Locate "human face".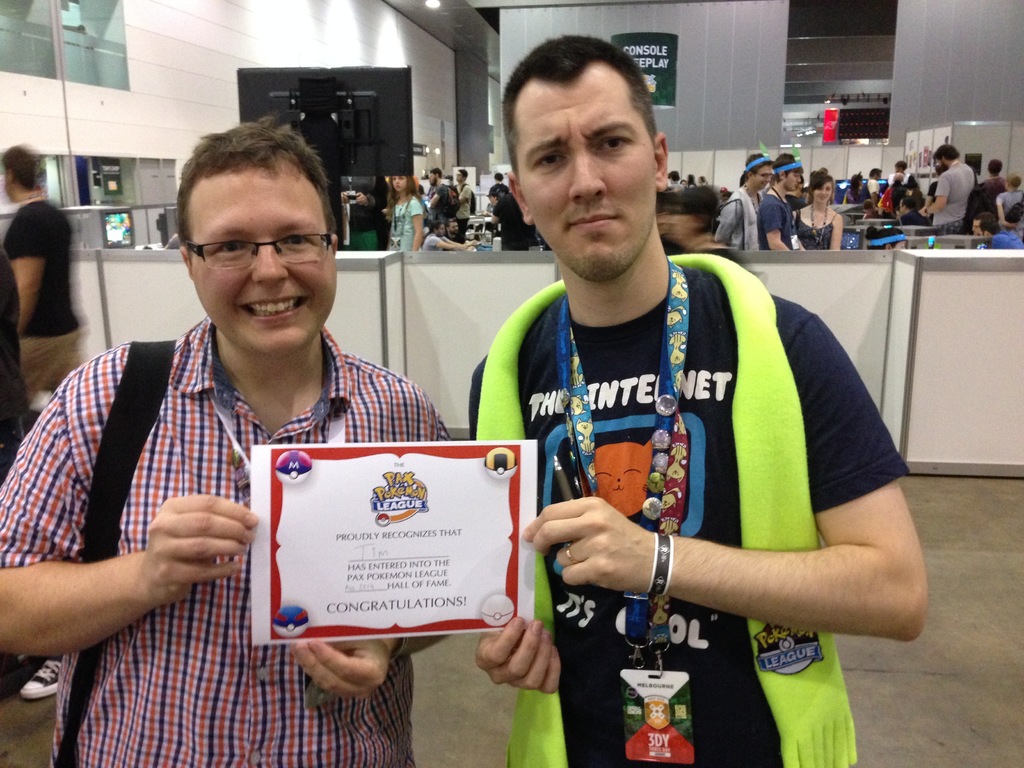
Bounding box: locate(391, 177, 407, 191).
